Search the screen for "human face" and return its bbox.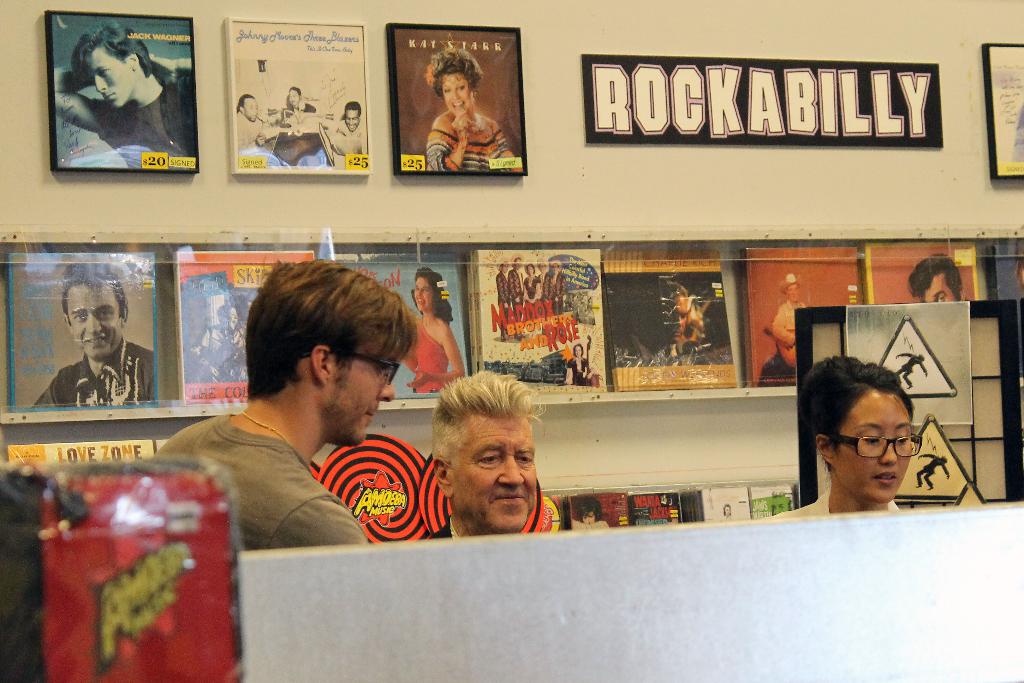
Found: {"left": 291, "top": 90, "right": 301, "bottom": 103}.
